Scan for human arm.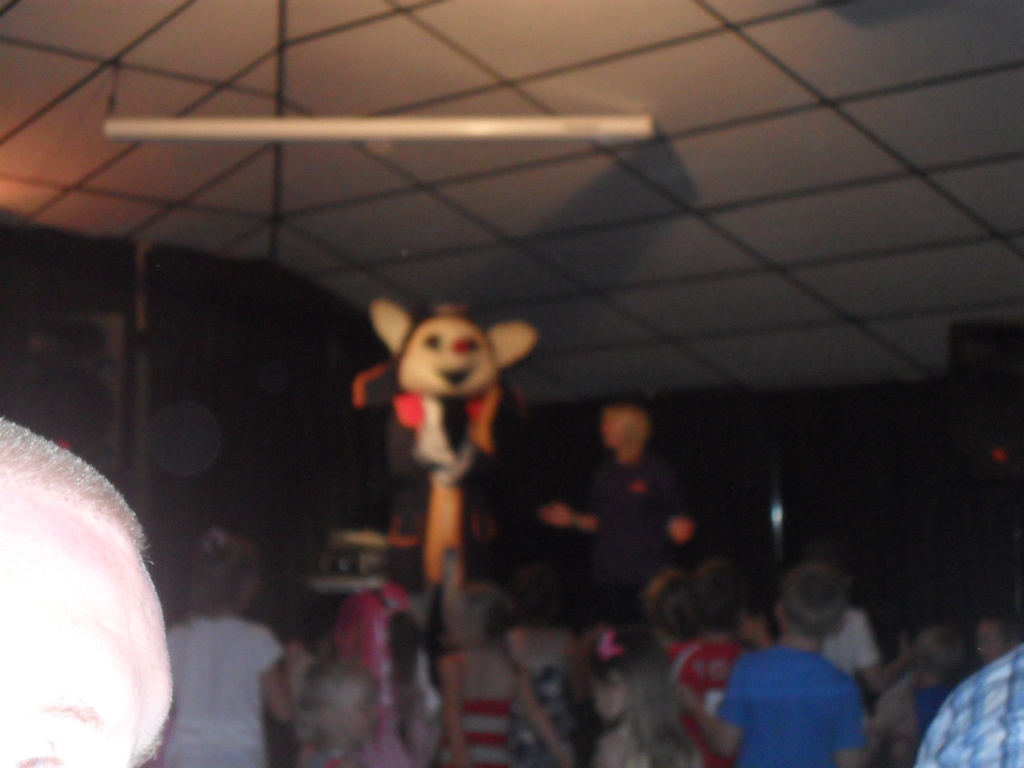
Scan result: 674,660,746,756.
